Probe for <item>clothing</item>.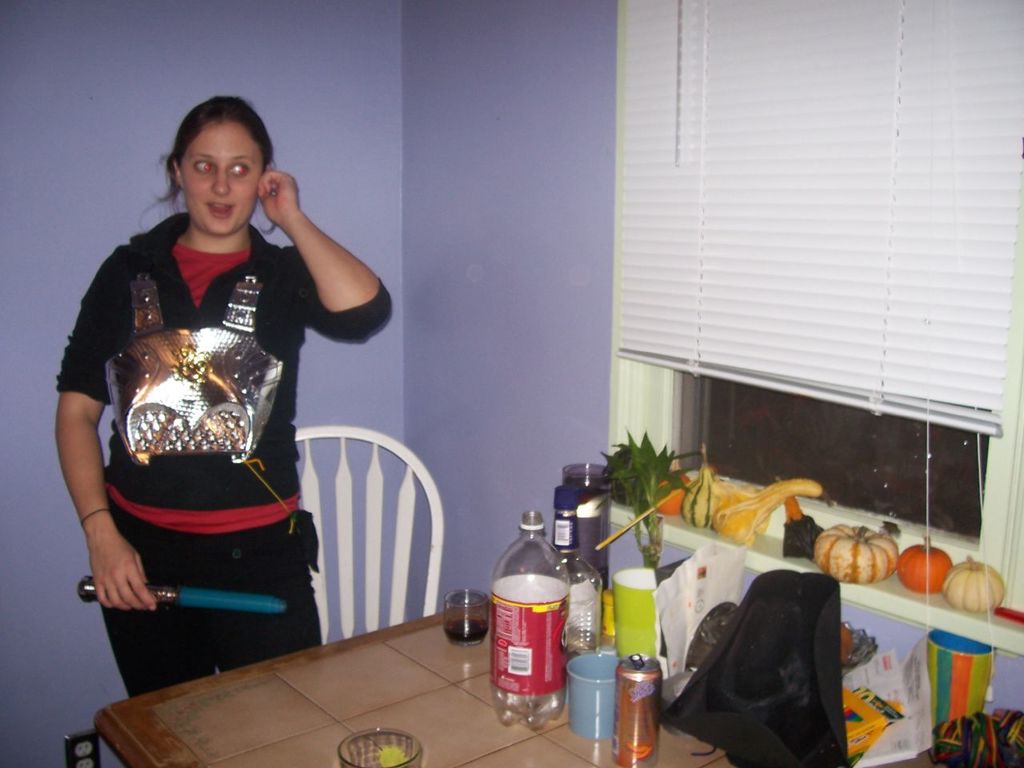
Probe result: [83,238,374,690].
